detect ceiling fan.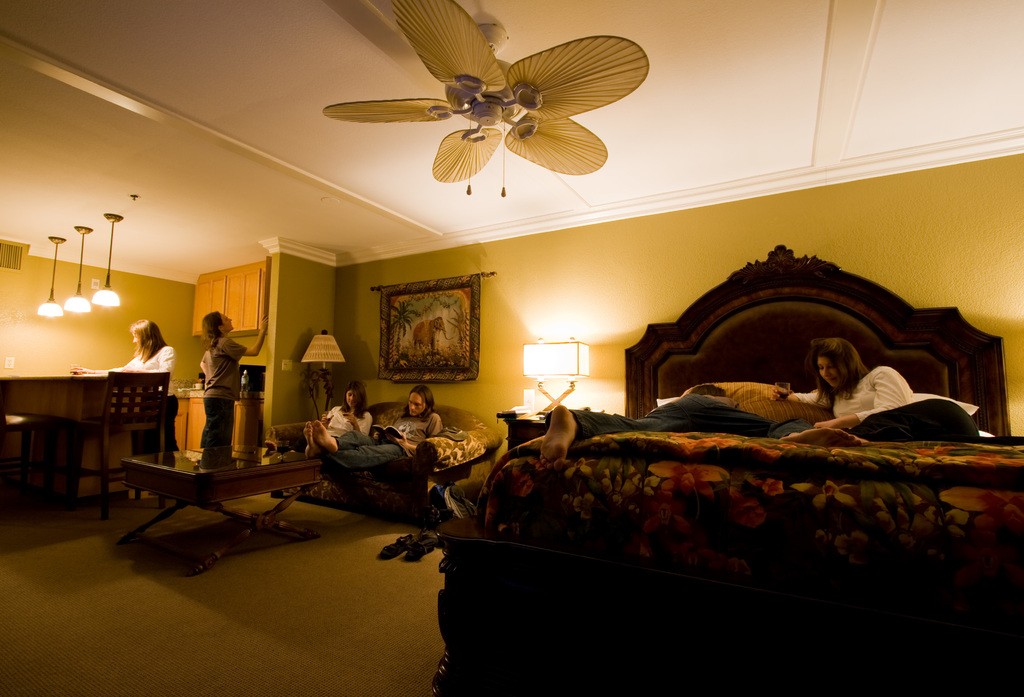
Detected at pyautogui.locateOnScreen(317, 18, 655, 239).
